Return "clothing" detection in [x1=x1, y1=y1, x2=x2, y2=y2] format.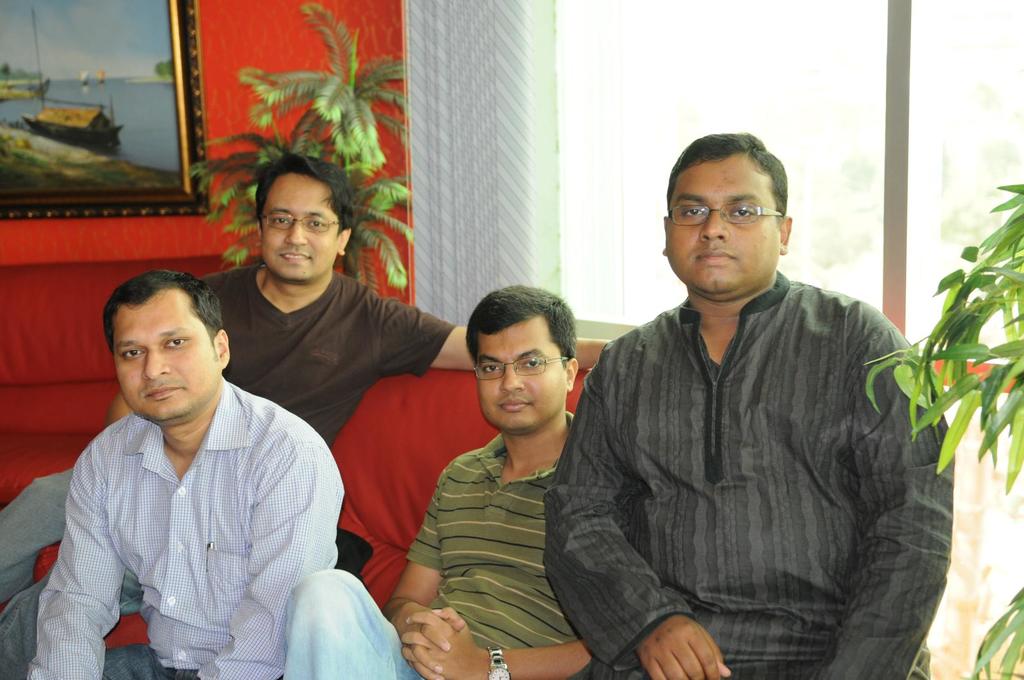
[x1=278, y1=399, x2=586, y2=673].
